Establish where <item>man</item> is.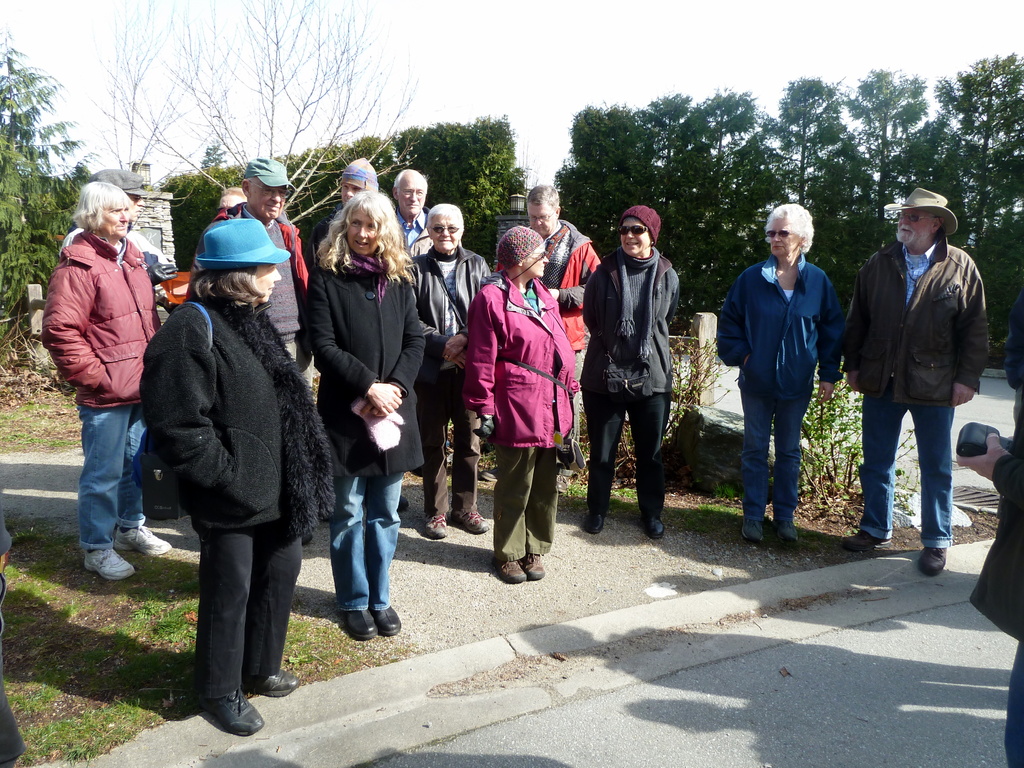
Established at 209/158/317/399.
